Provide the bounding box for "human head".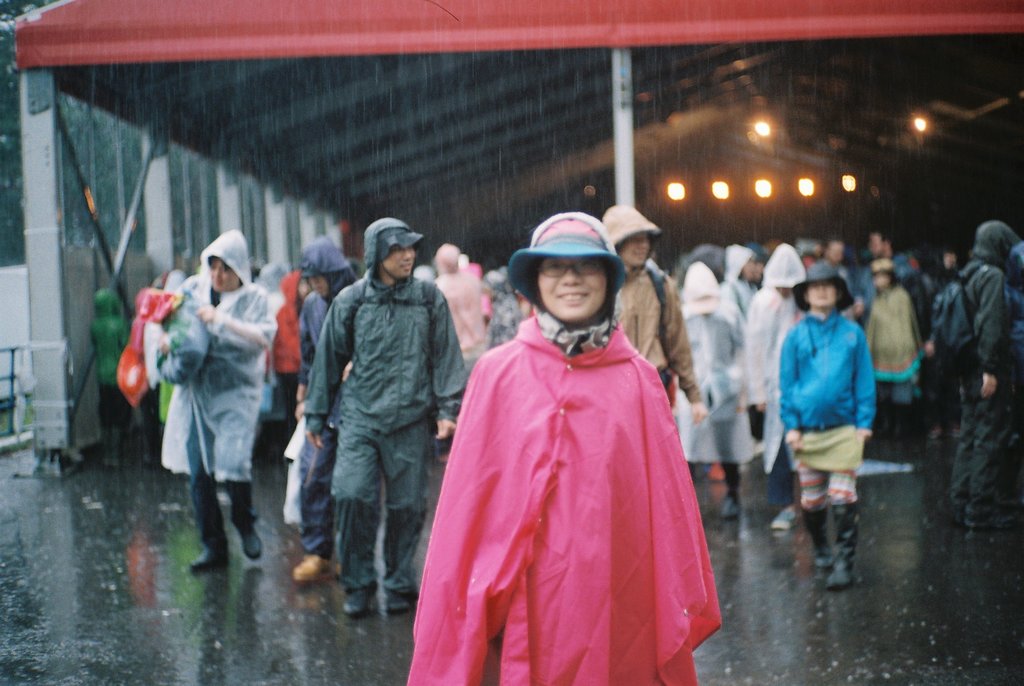
824,241,843,265.
